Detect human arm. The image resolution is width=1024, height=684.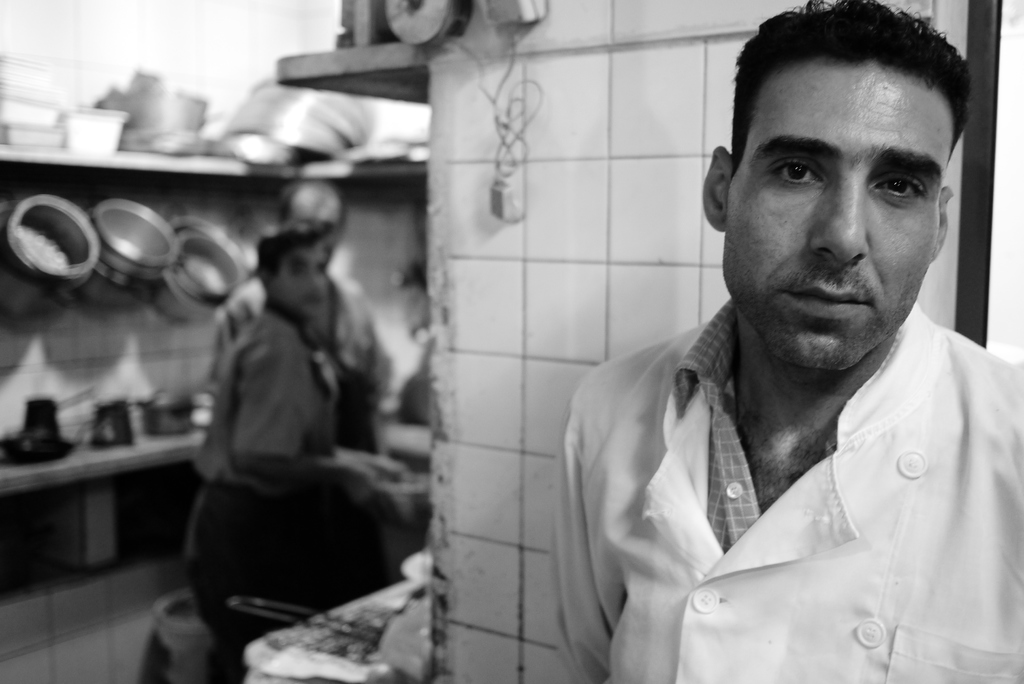
(left=325, top=441, right=410, bottom=482).
